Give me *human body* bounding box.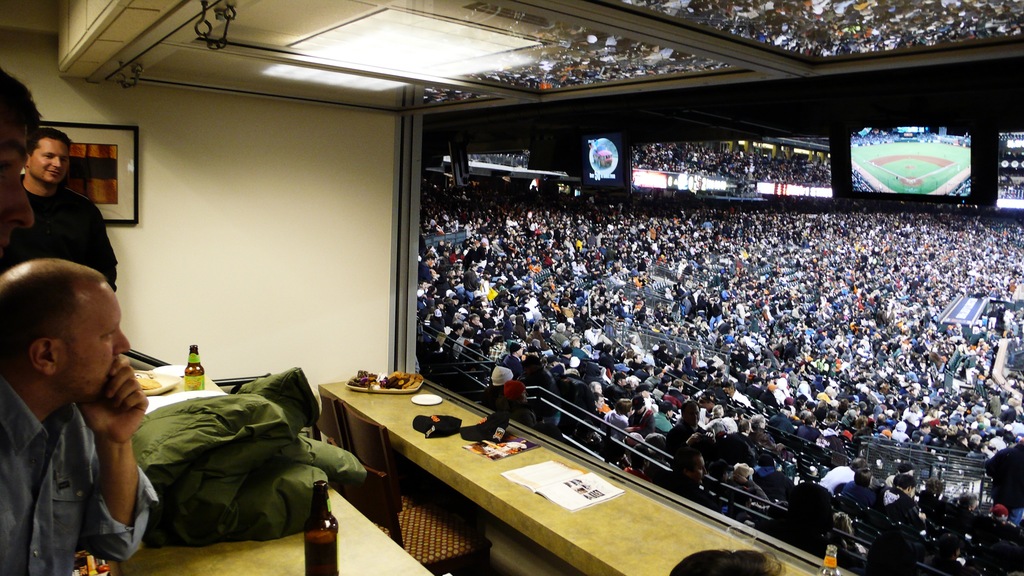
bbox=[924, 412, 938, 424].
